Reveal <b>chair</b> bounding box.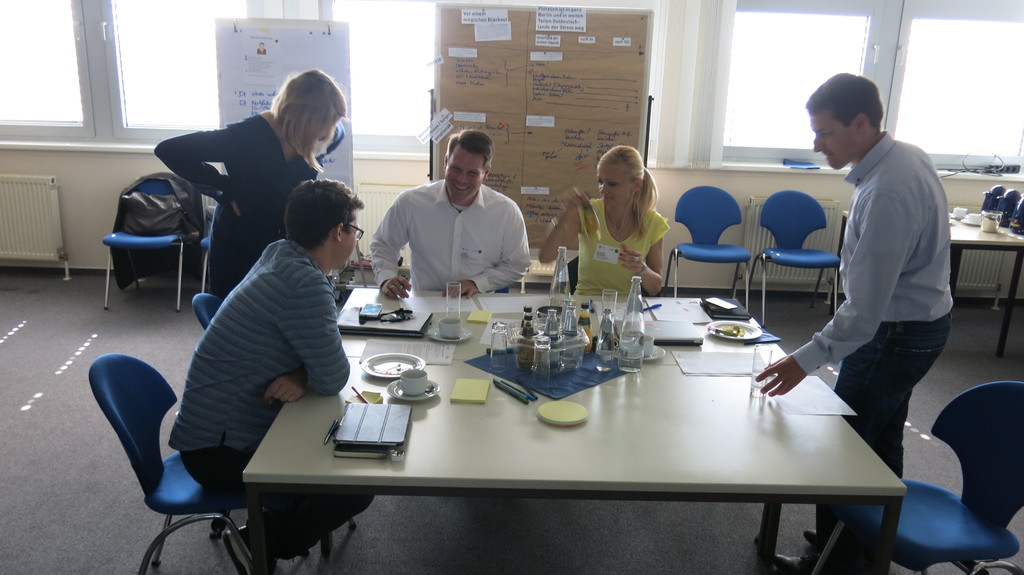
Revealed: 750,185,839,335.
